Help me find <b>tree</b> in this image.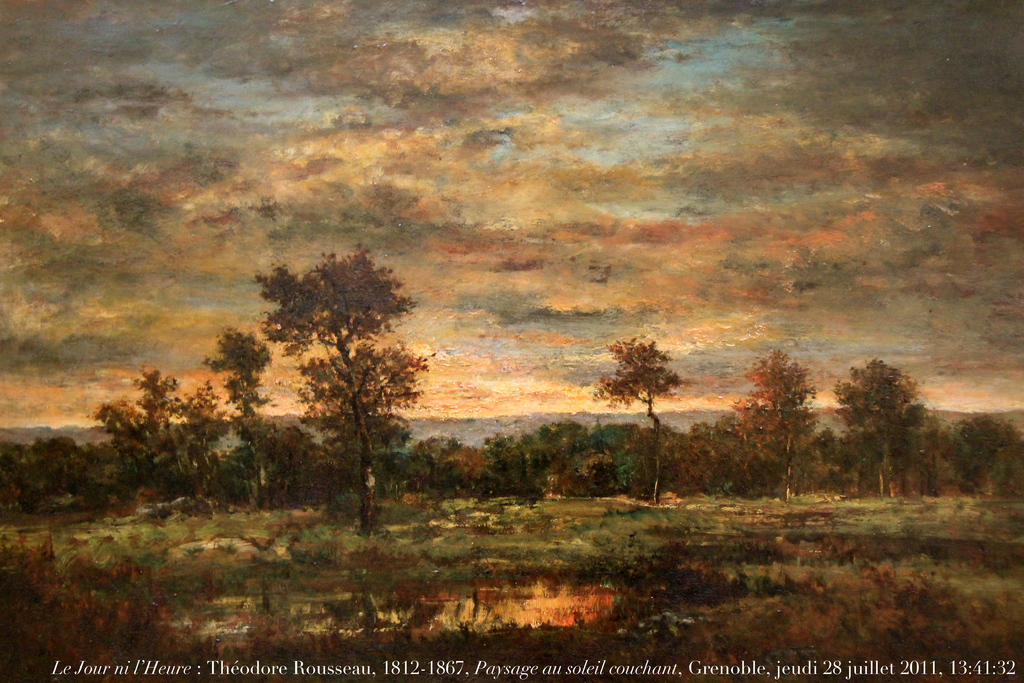
Found it: left=299, top=349, right=429, bottom=457.
